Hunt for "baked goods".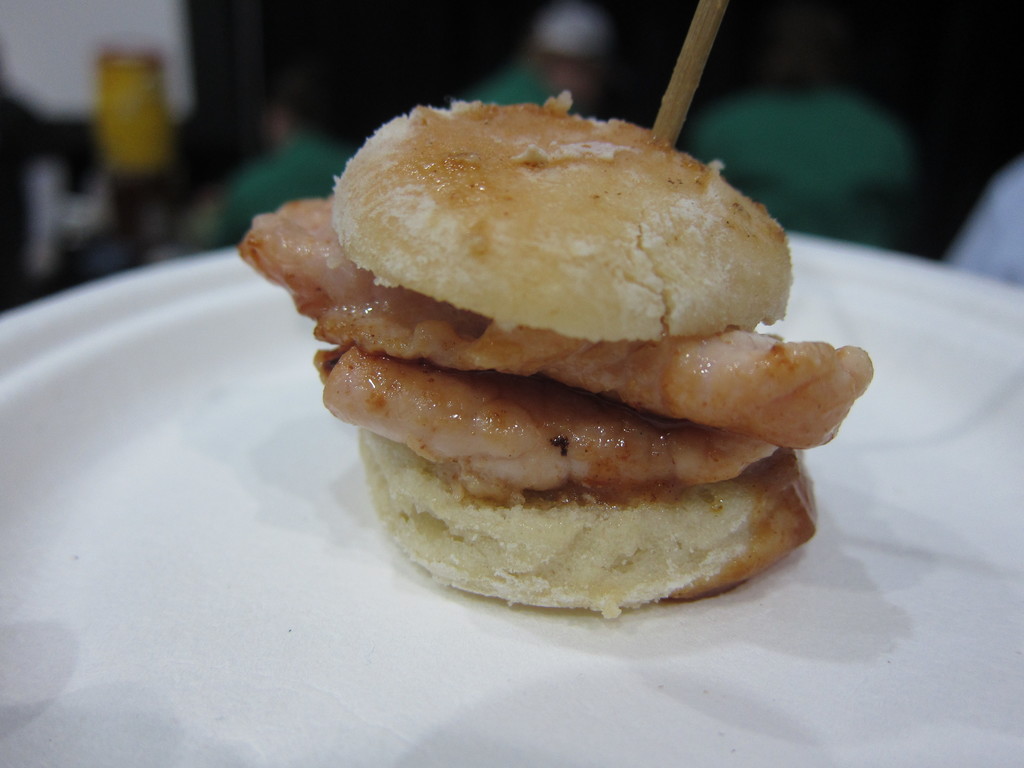
Hunted down at box=[236, 86, 876, 620].
